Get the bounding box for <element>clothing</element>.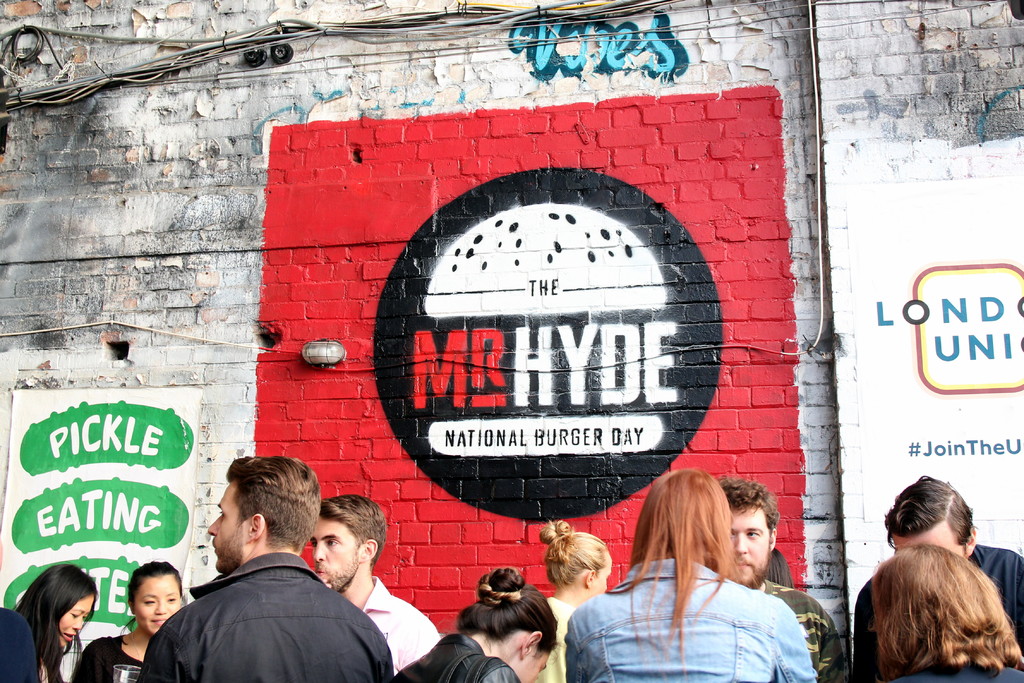
563 563 824 682.
